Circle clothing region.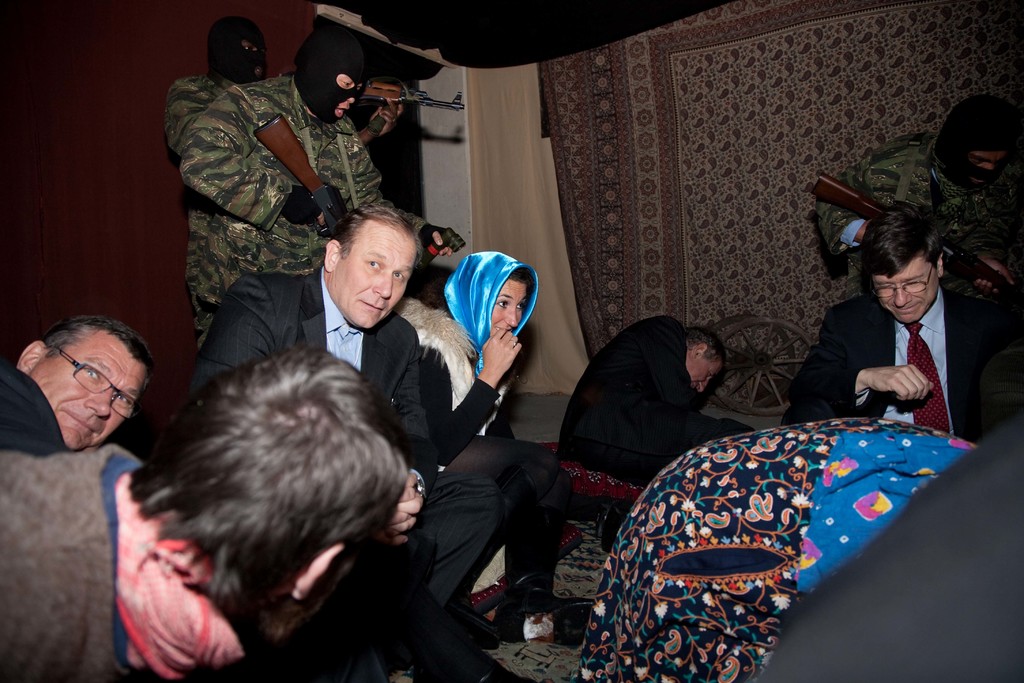
Region: [left=814, top=133, right=1022, bottom=286].
